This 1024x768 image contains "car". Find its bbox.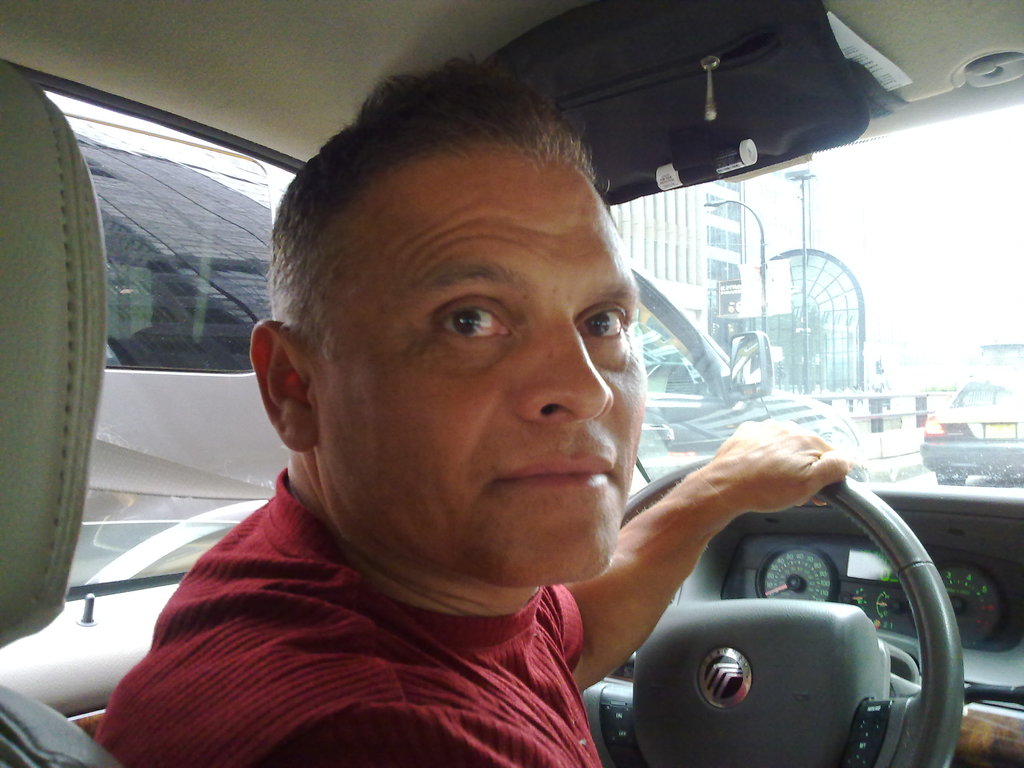
region(918, 376, 1023, 482).
